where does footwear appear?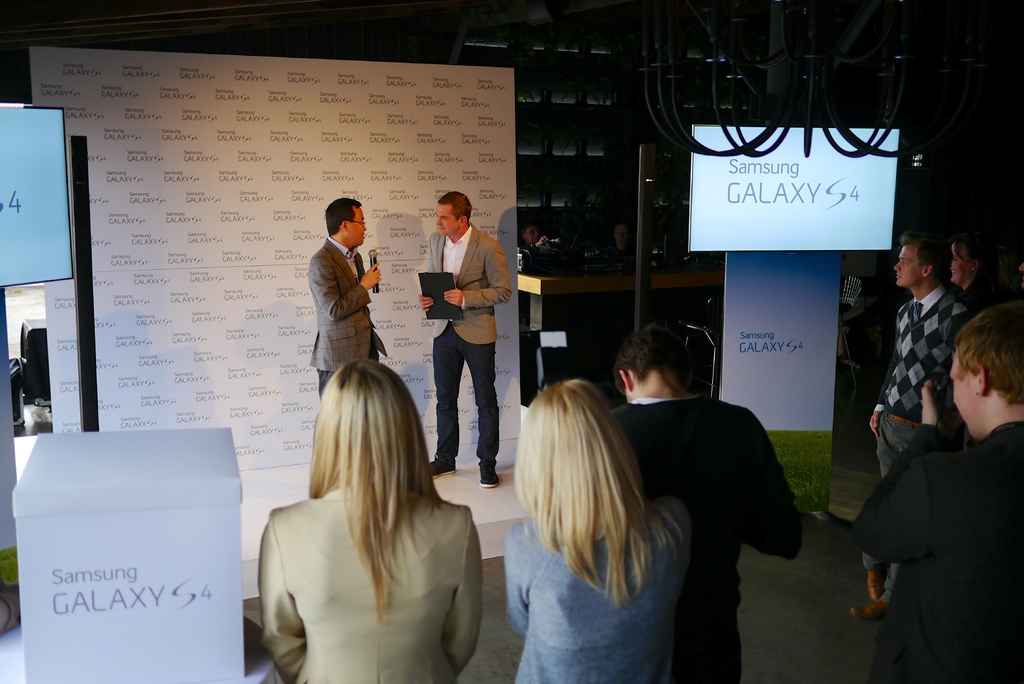
Appears at <region>851, 599, 886, 620</region>.
